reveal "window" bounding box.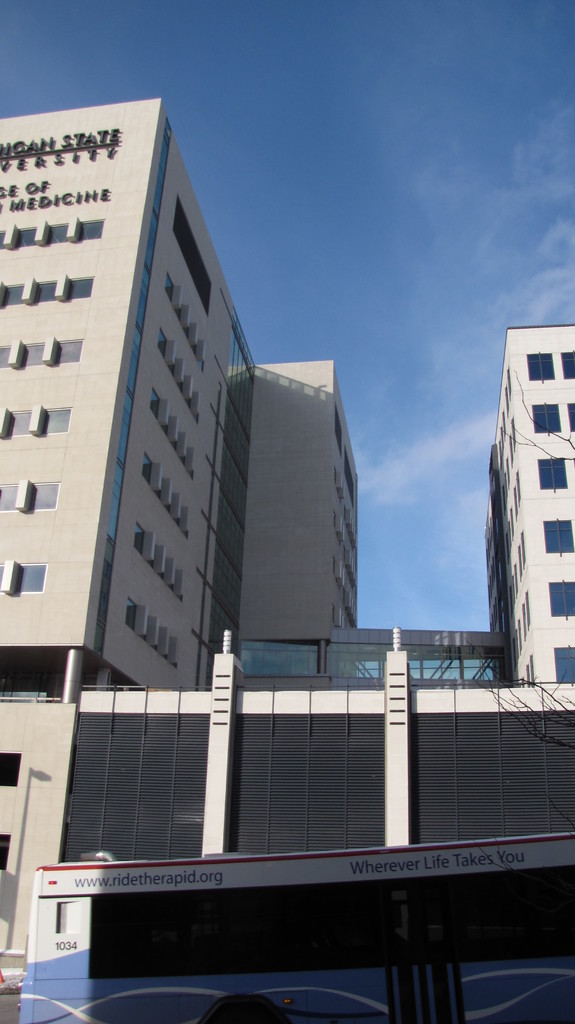
Revealed: l=529, t=399, r=564, b=436.
